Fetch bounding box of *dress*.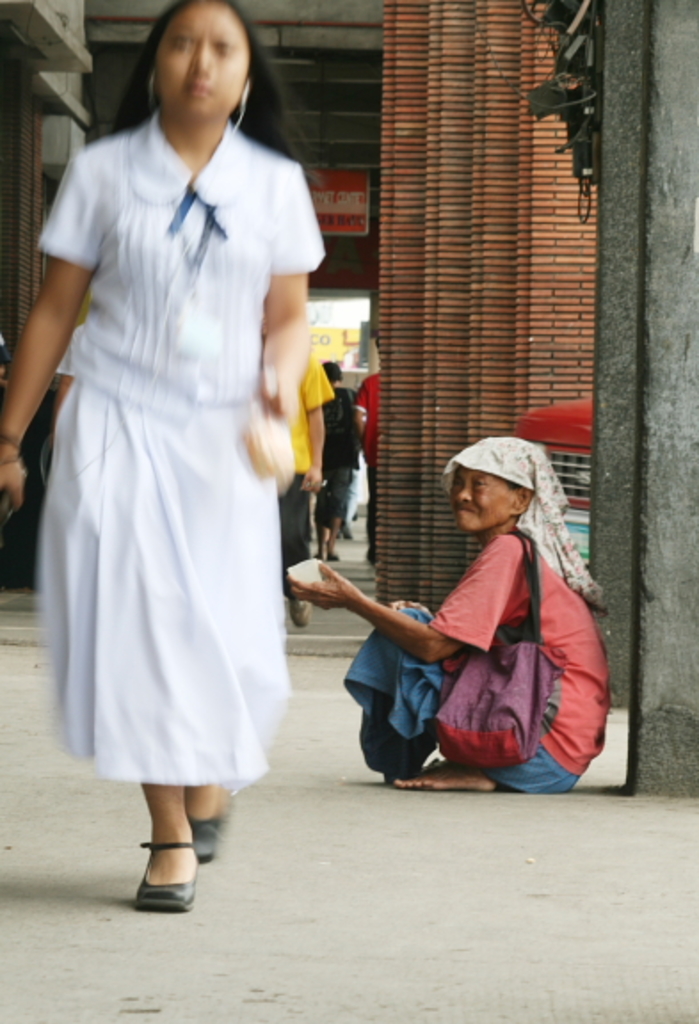
Bbox: 39, 114, 324, 782.
